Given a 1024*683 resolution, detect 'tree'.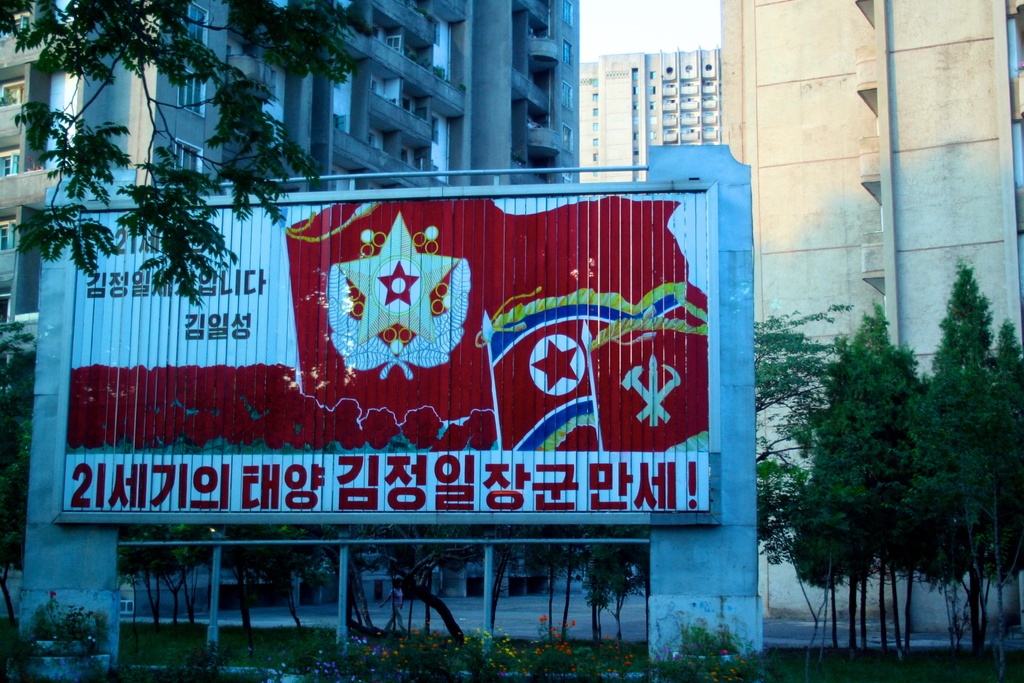
(x1=215, y1=528, x2=368, y2=653).
